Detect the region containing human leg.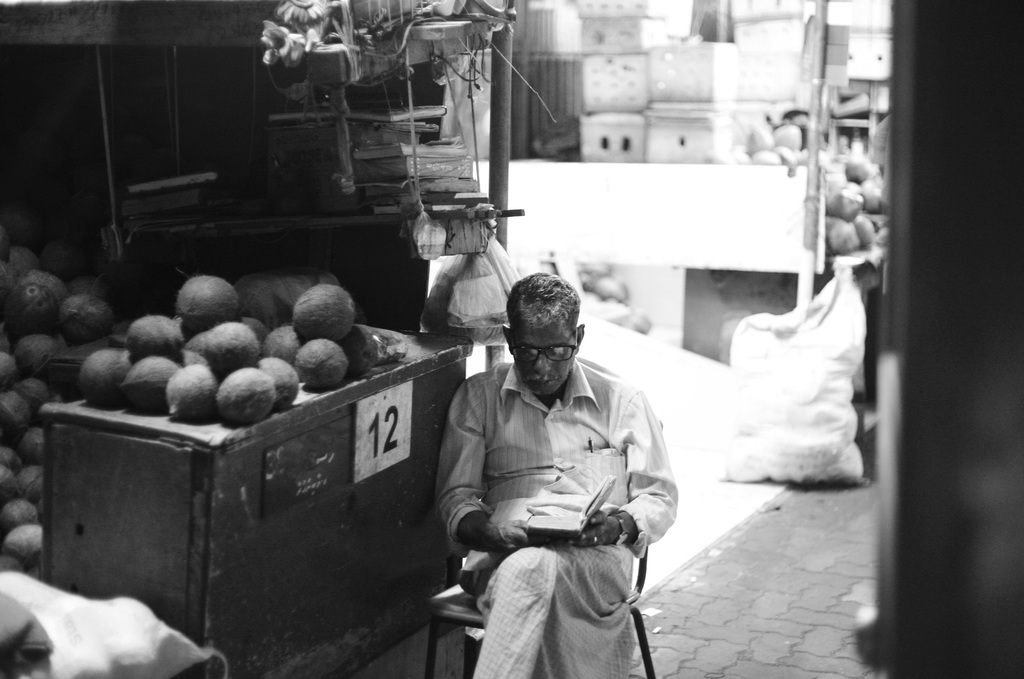
468 548 630 678.
